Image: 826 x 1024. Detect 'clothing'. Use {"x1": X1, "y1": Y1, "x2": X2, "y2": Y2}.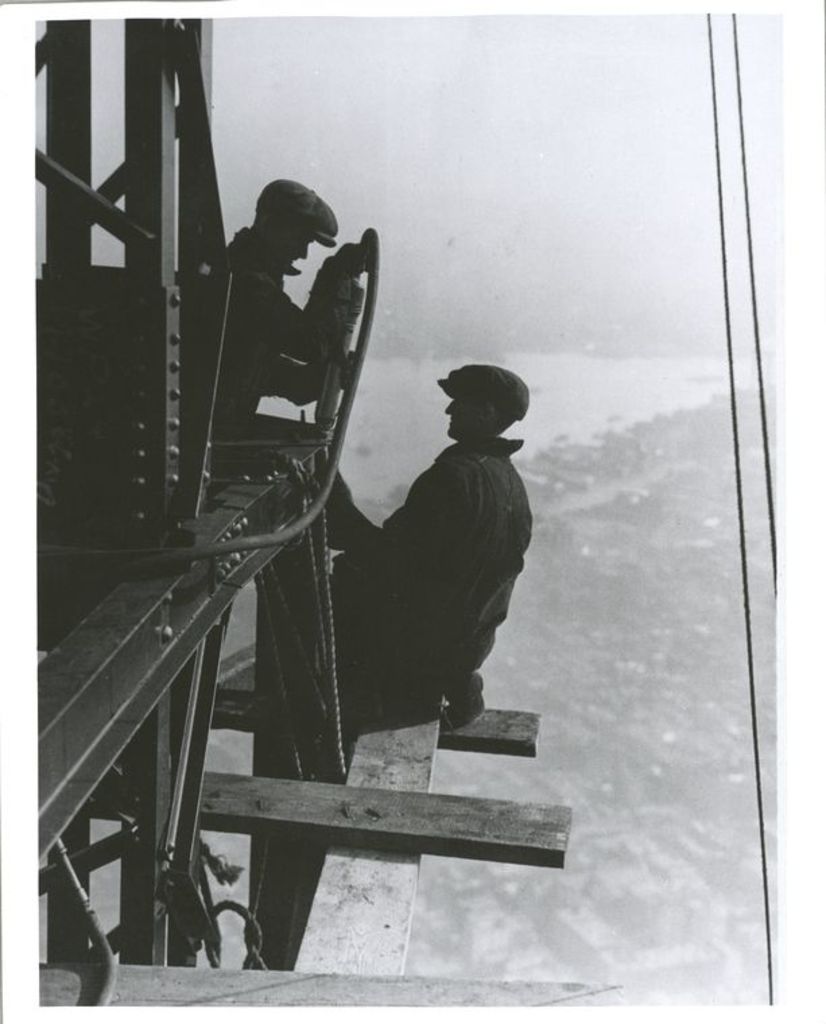
{"x1": 218, "y1": 229, "x2": 356, "y2": 463}.
